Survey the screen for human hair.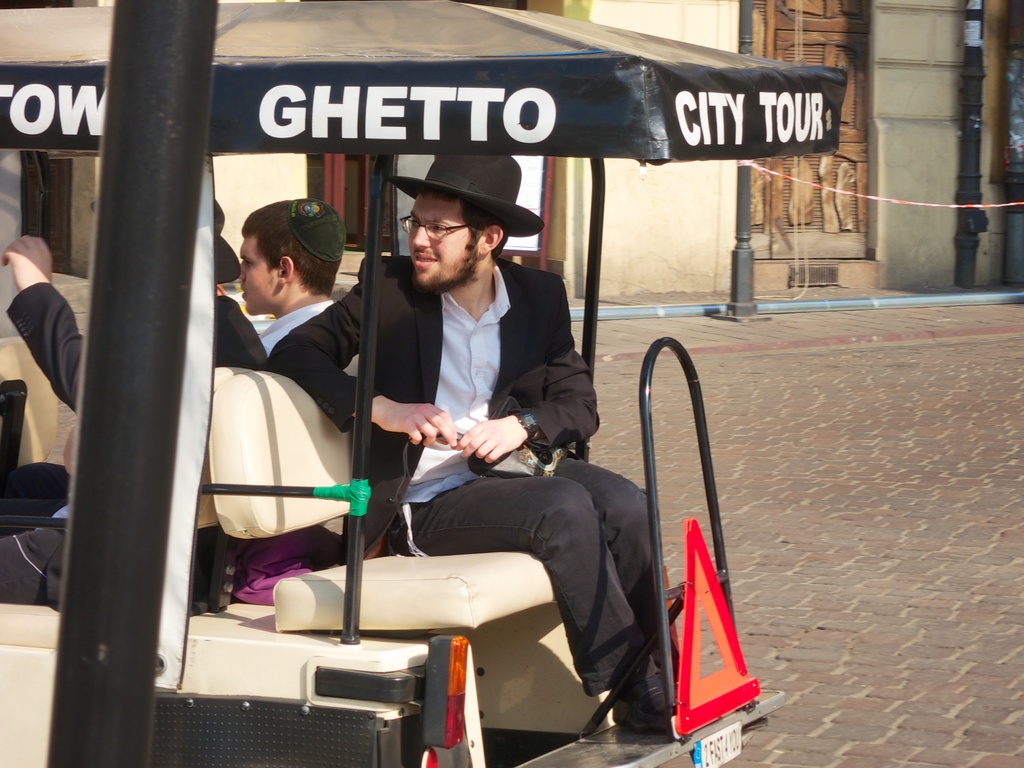
Survey found: (x1=431, y1=196, x2=529, y2=281).
